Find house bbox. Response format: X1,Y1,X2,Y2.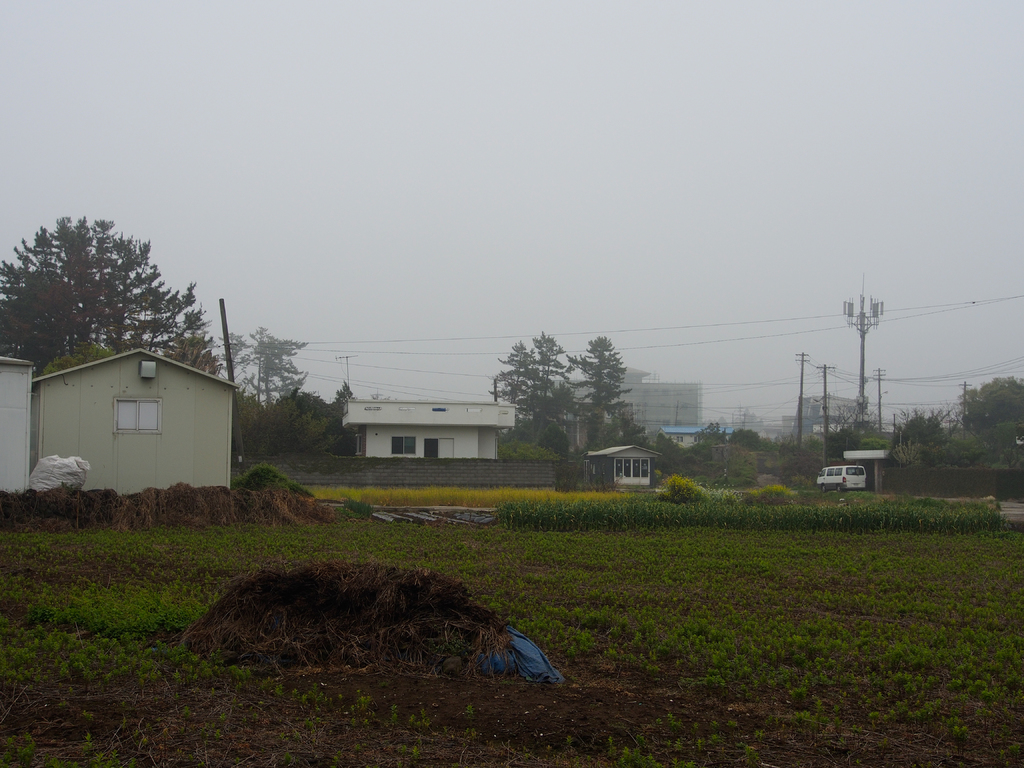
332,392,521,466.
